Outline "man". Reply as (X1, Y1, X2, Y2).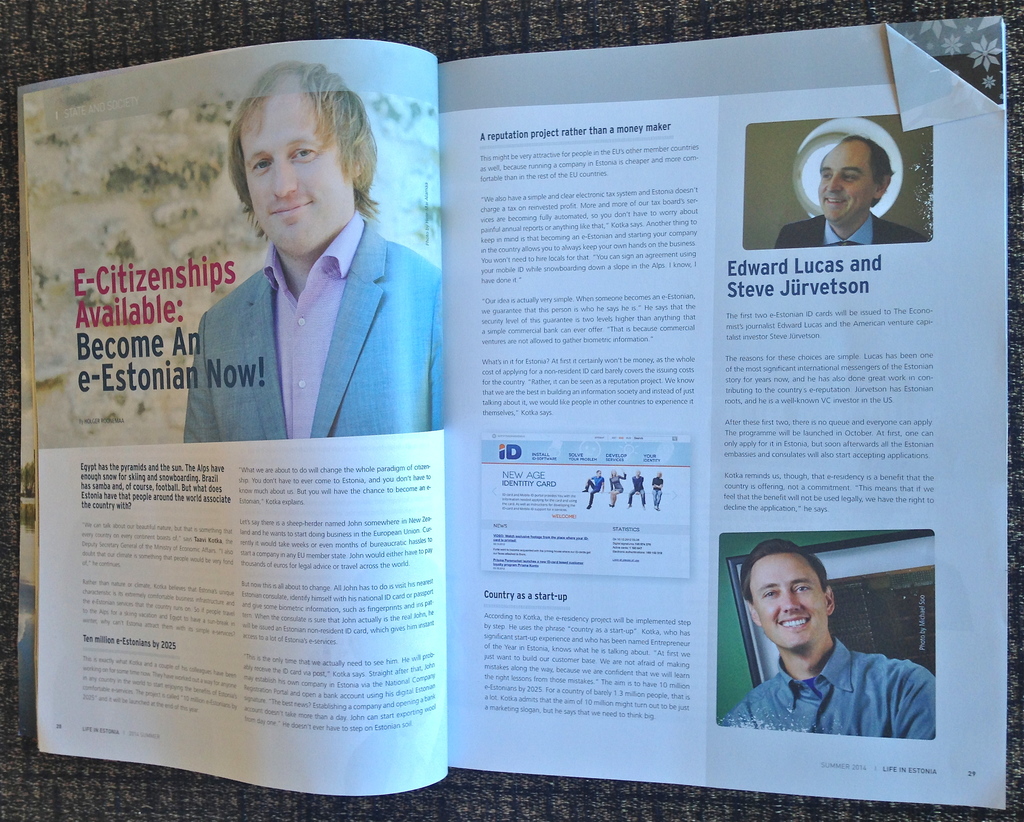
(761, 134, 929, 252).
